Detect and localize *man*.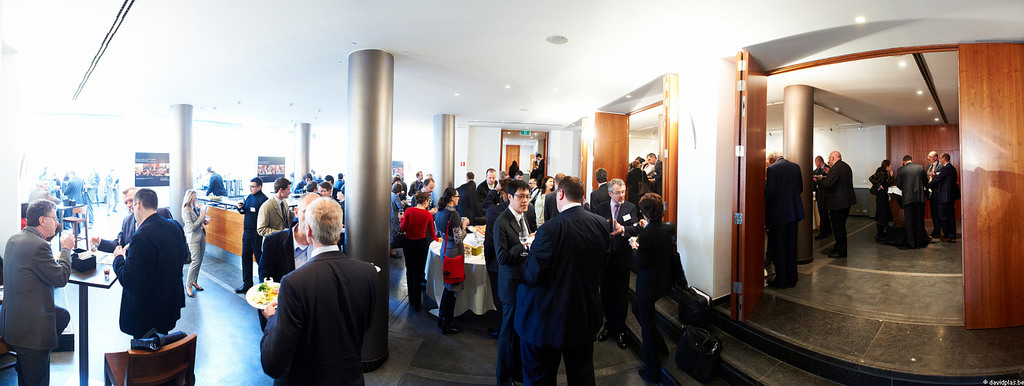
Localized at rect(765, 154, 803, 287).
